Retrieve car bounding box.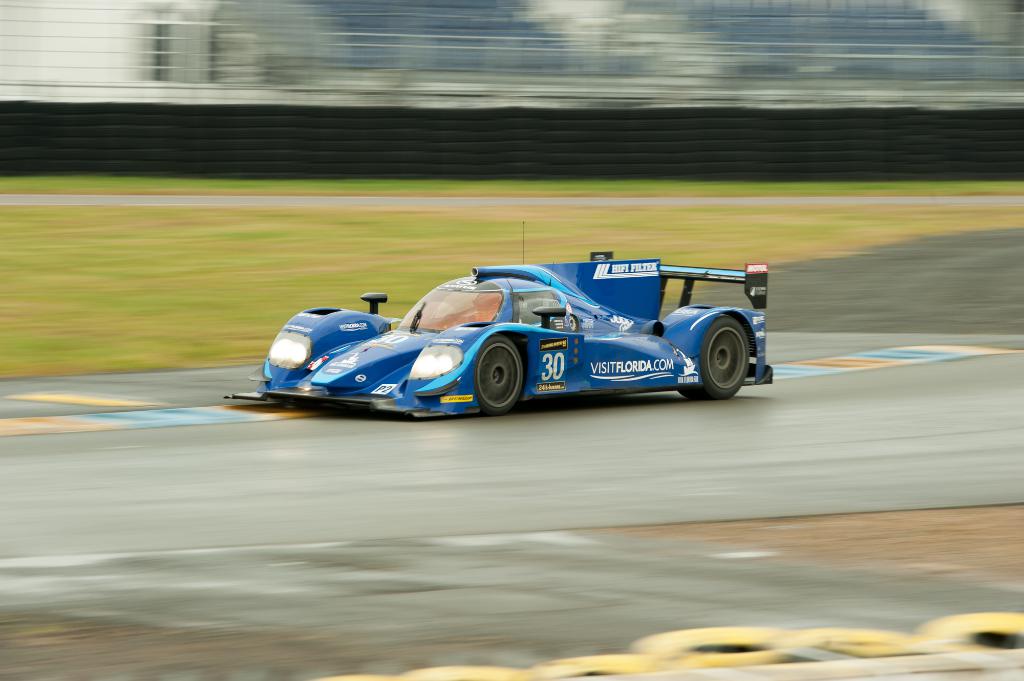
Bounding box: crop(243, 246, 769, 424).
